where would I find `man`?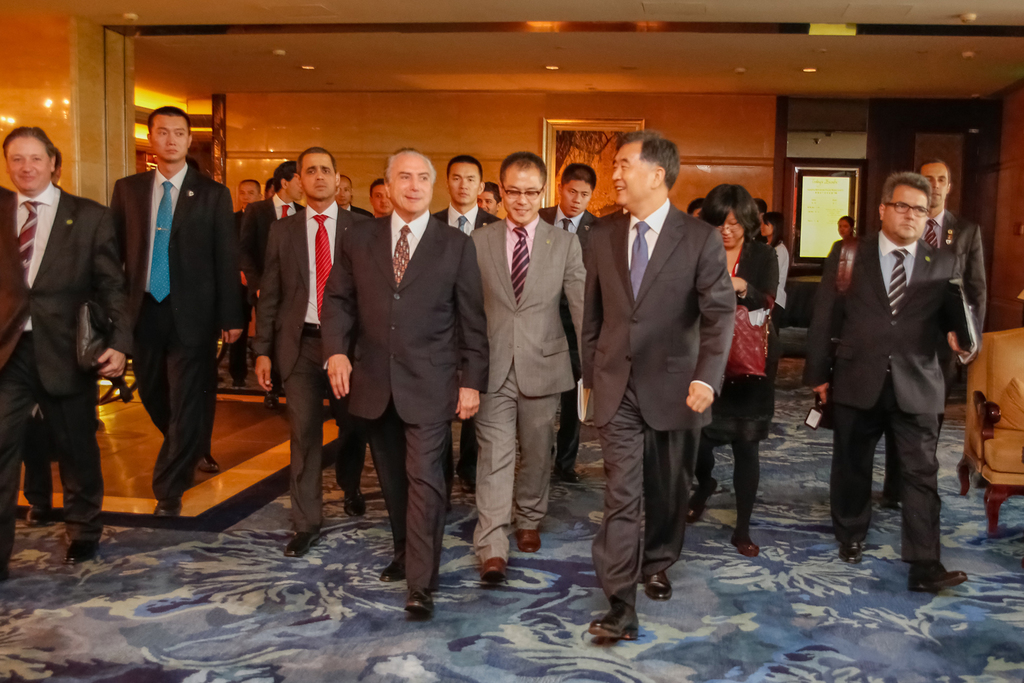
At (left=252, top=148, right=365, bottom=557).
